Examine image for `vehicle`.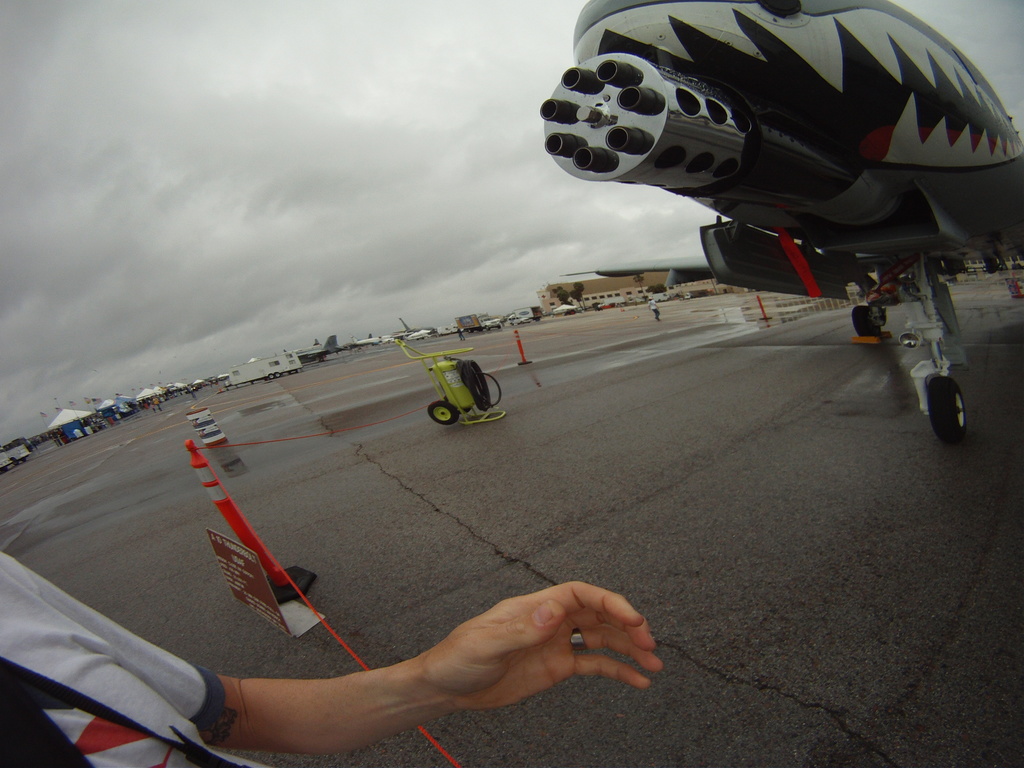
Examination result: 536, 0, 1023, 444.
